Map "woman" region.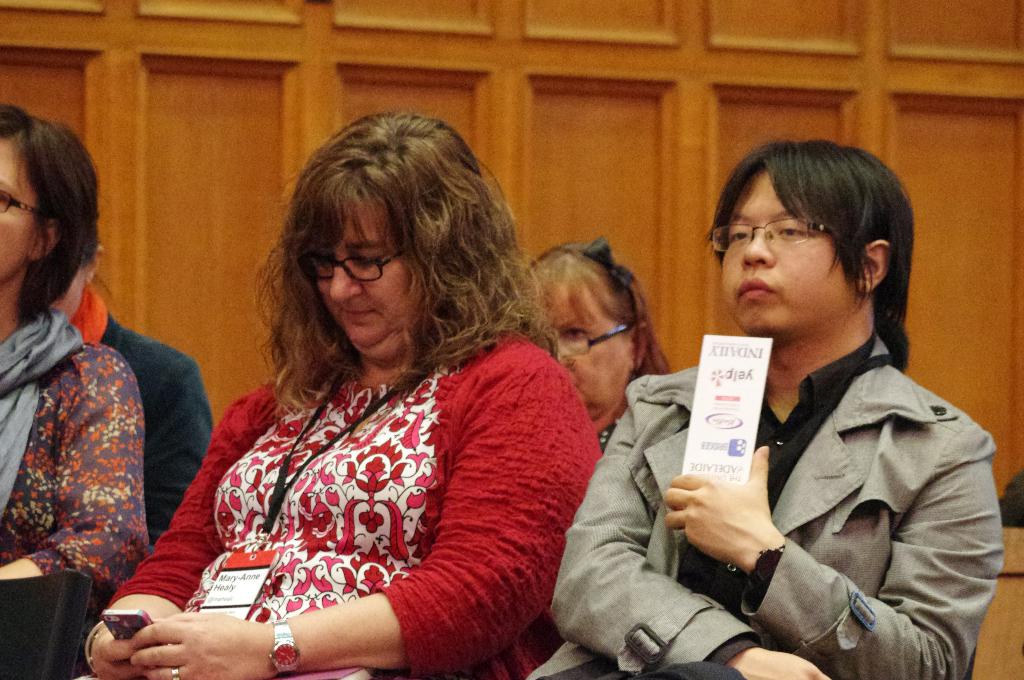
Mapped to [left=524, top=241, right=670, bottom=450].
